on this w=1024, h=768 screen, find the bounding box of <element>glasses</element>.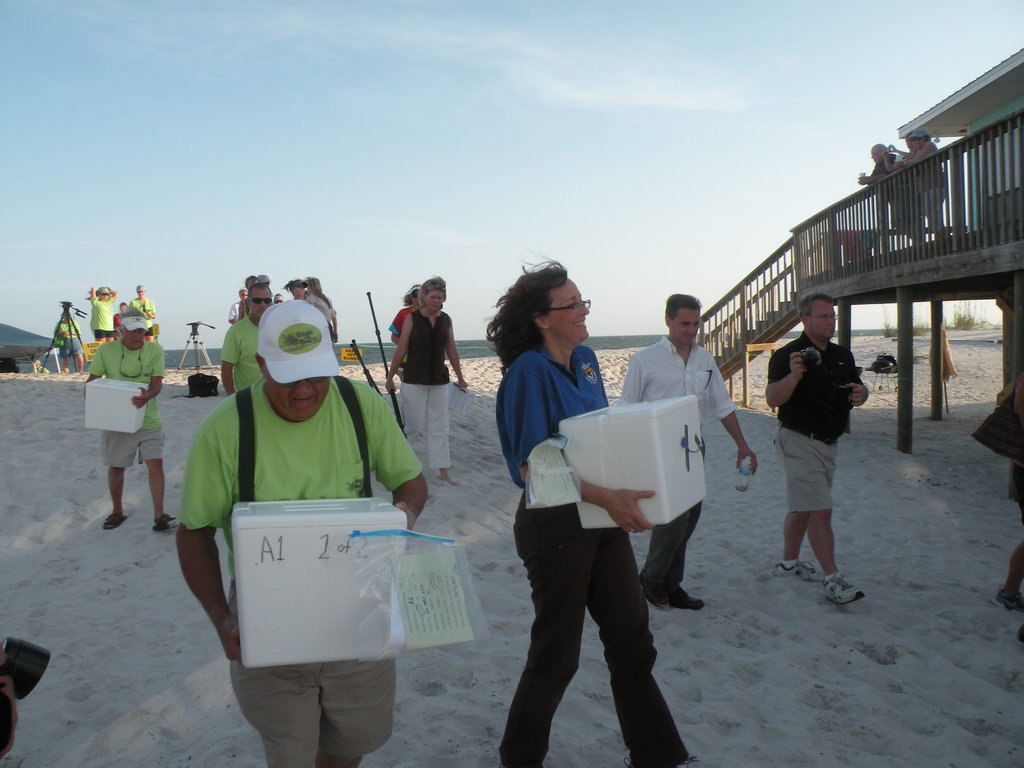
Bounding box: [816,312,838,321].
